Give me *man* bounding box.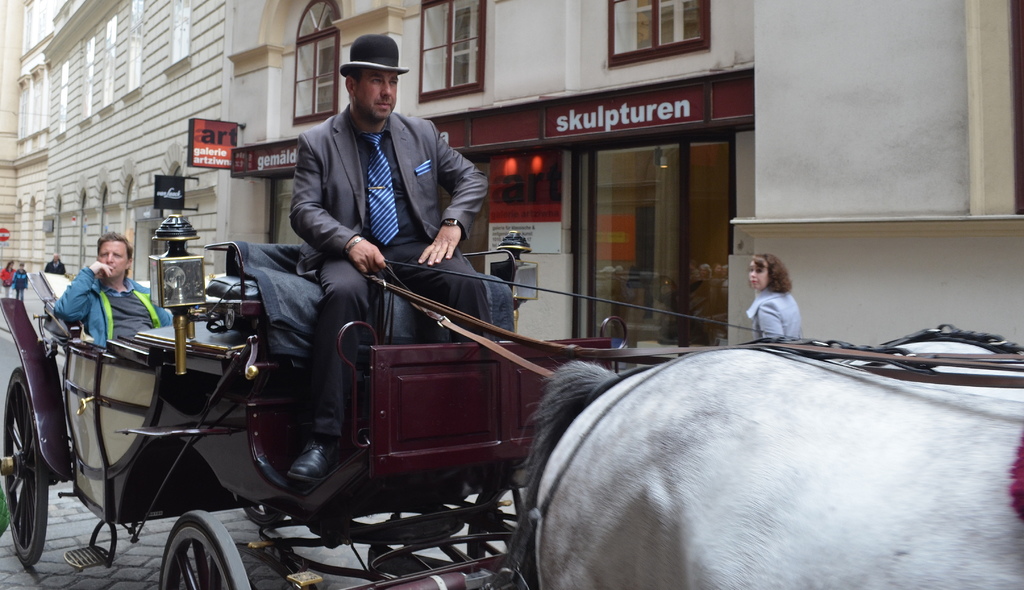
[54, 227, 171, 353].
